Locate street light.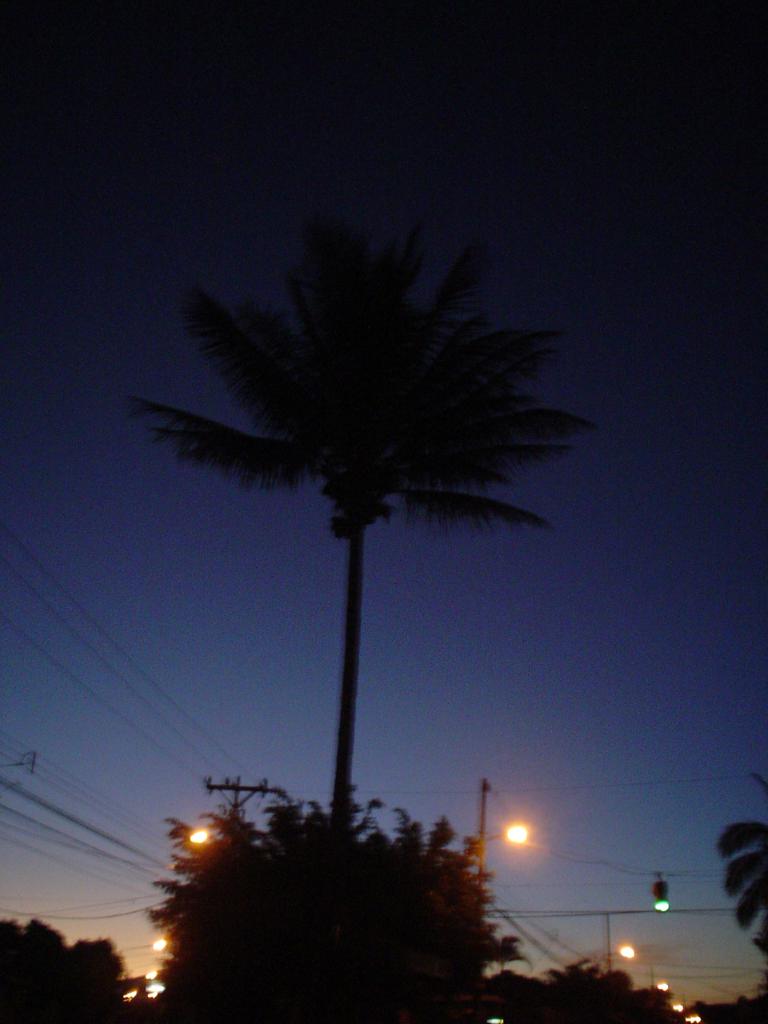
Bounding box: <bbox>139, 968, 160, 978</bbox>.
